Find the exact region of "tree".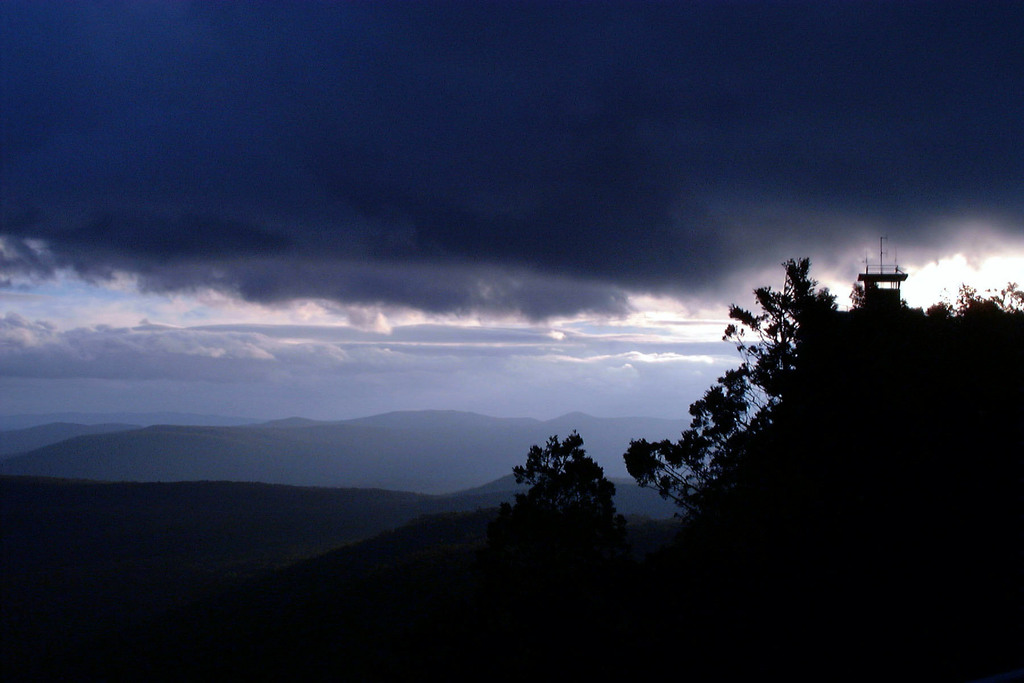
Exact region: 499 424 600 554.
